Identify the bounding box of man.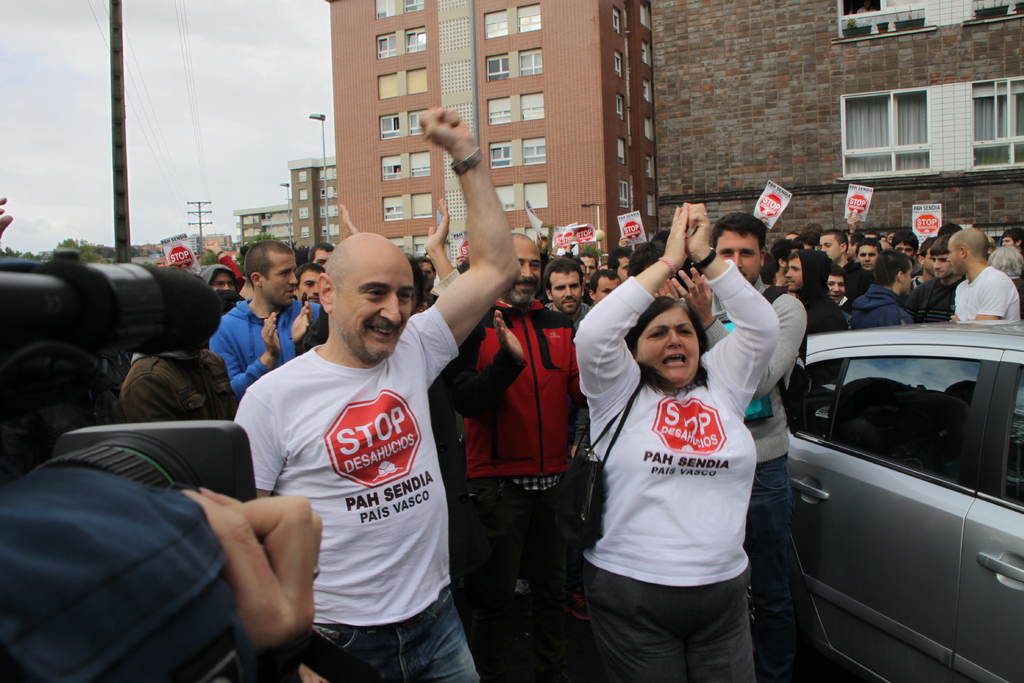
677/209/815/650.
